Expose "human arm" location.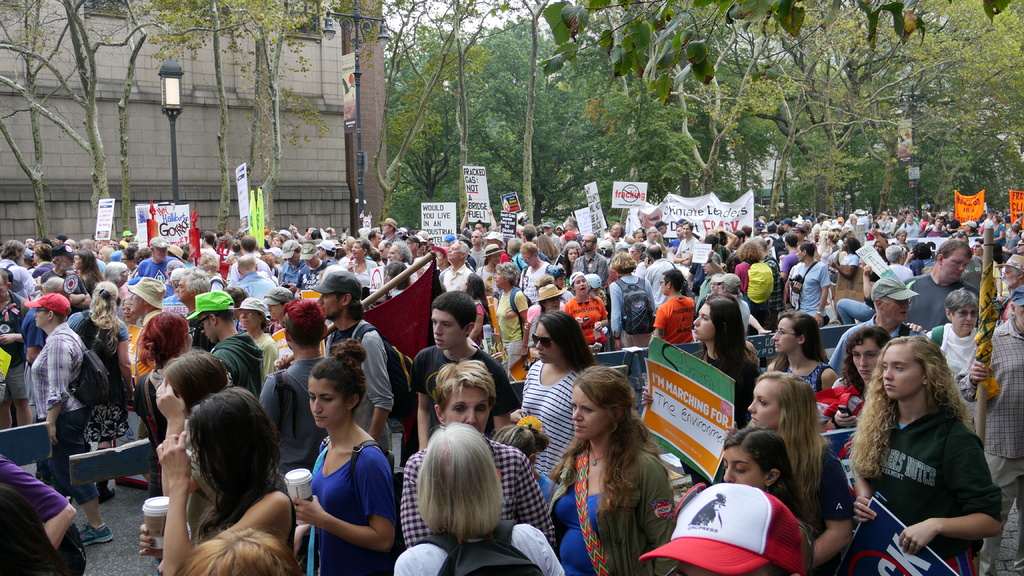
Exposed at locate(591, 296, 613, 331).
